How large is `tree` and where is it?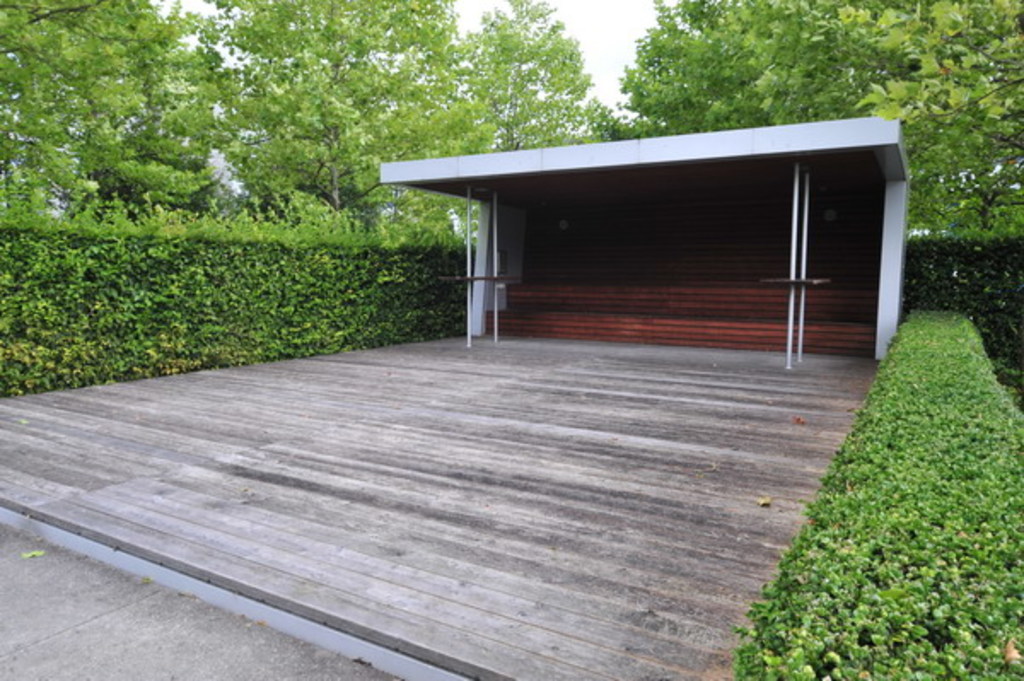
Bounding box: Rect(454, 0, 596, 154).
